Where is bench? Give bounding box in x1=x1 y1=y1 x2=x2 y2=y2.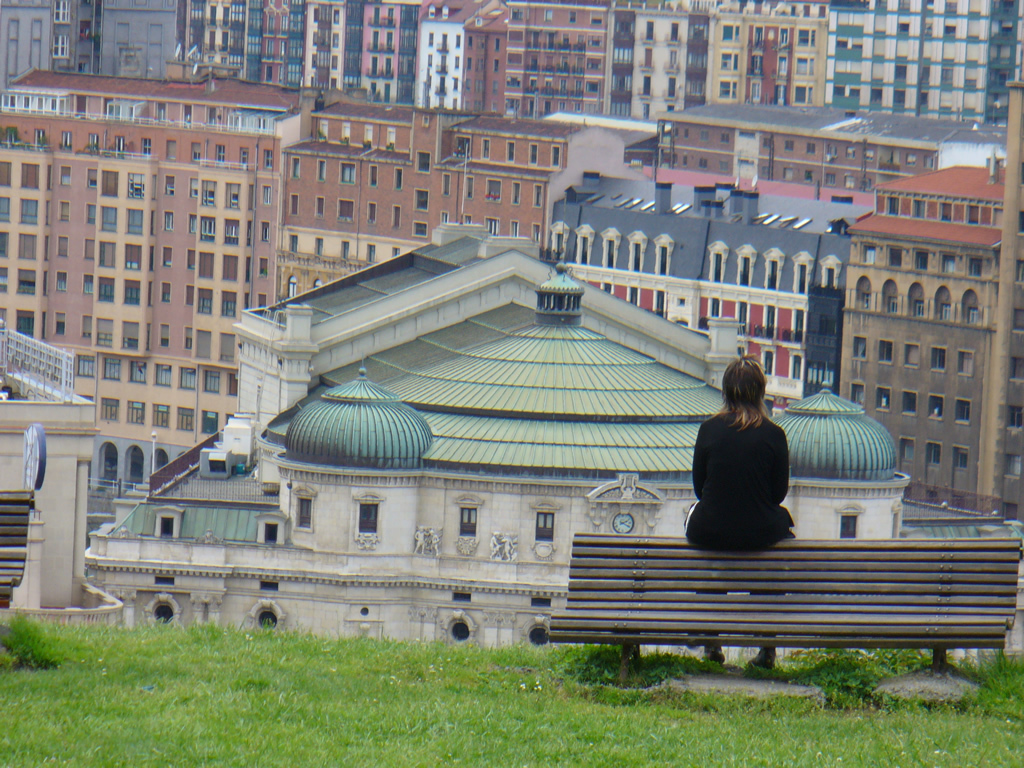
x1=0 y1=493 x2=38 y2=606.
